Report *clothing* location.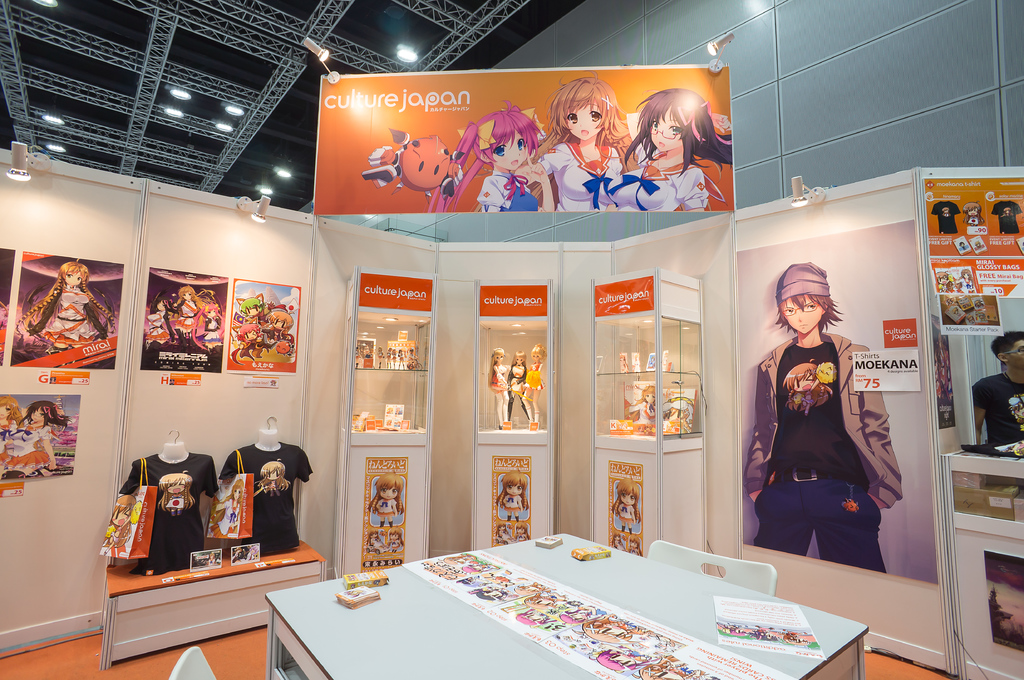
Report: rect(221, 445, 317, 560).
